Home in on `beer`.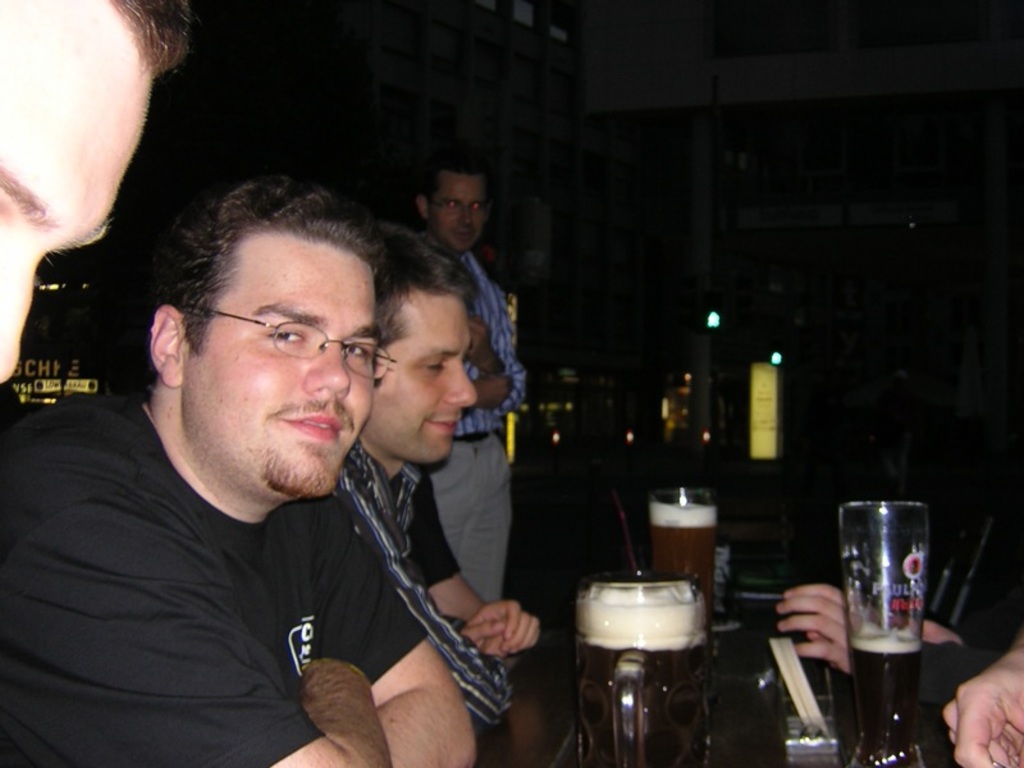
Homed in at {"left": 844, "top": 626, "right": 927, "bottom": 767}.
